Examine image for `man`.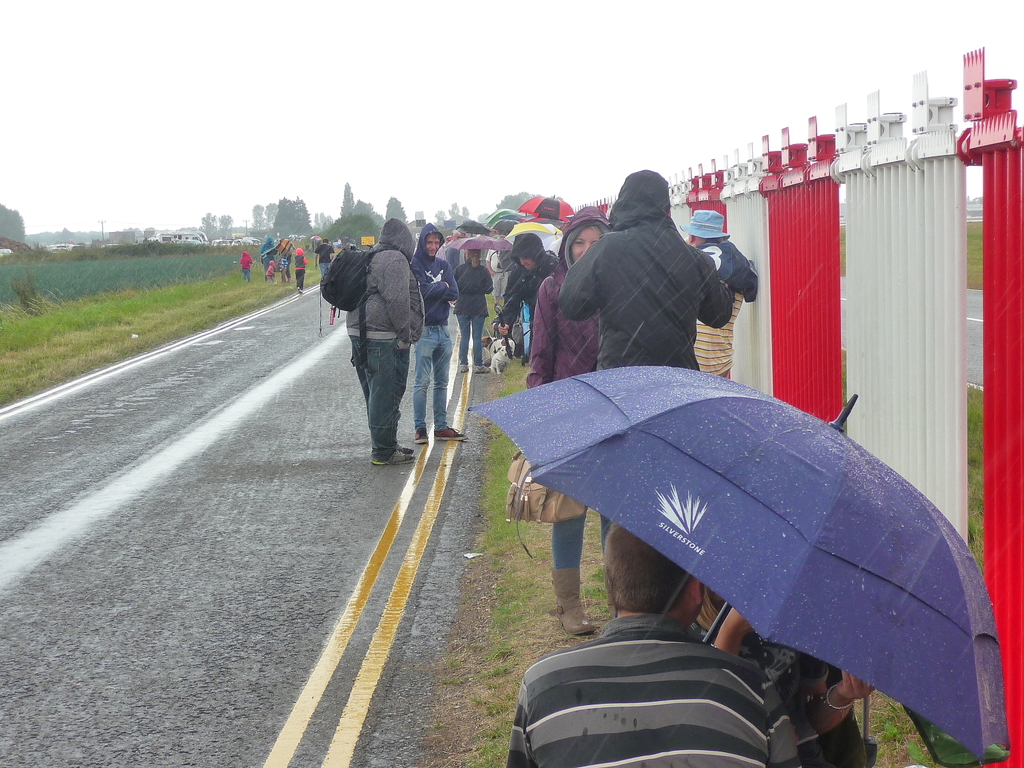
Examination result: [x1=404, y1=219, x2=470, y2=444].
